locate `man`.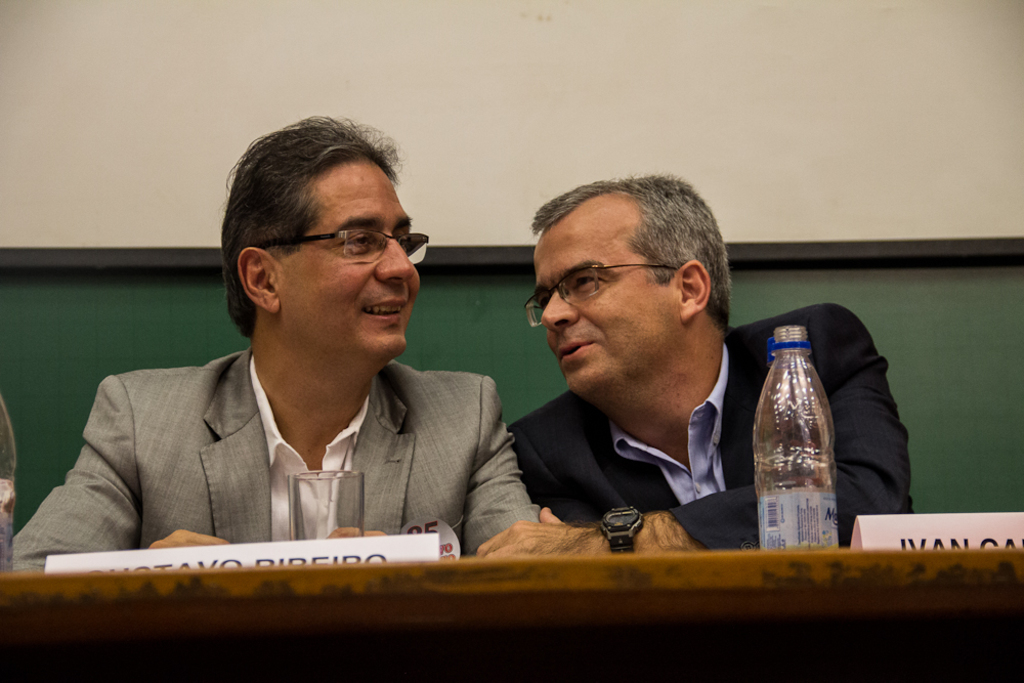
Bounding box: l=9, t=112, r=553, b=573.
